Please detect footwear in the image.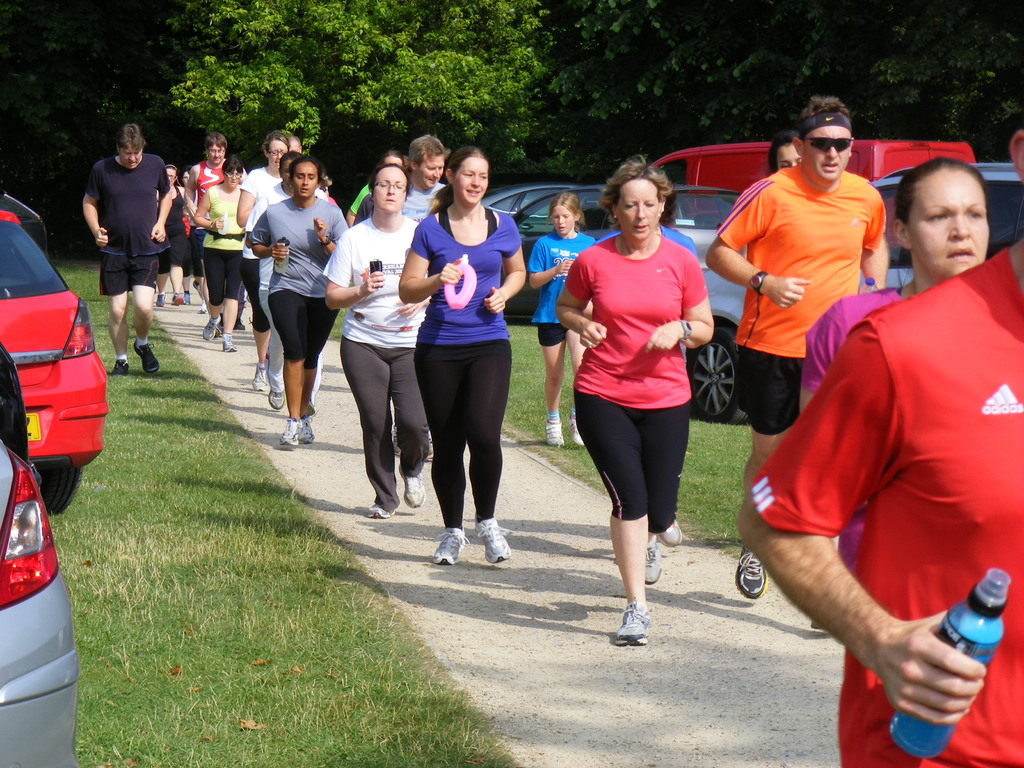
box(256, 365, 268, 393).
